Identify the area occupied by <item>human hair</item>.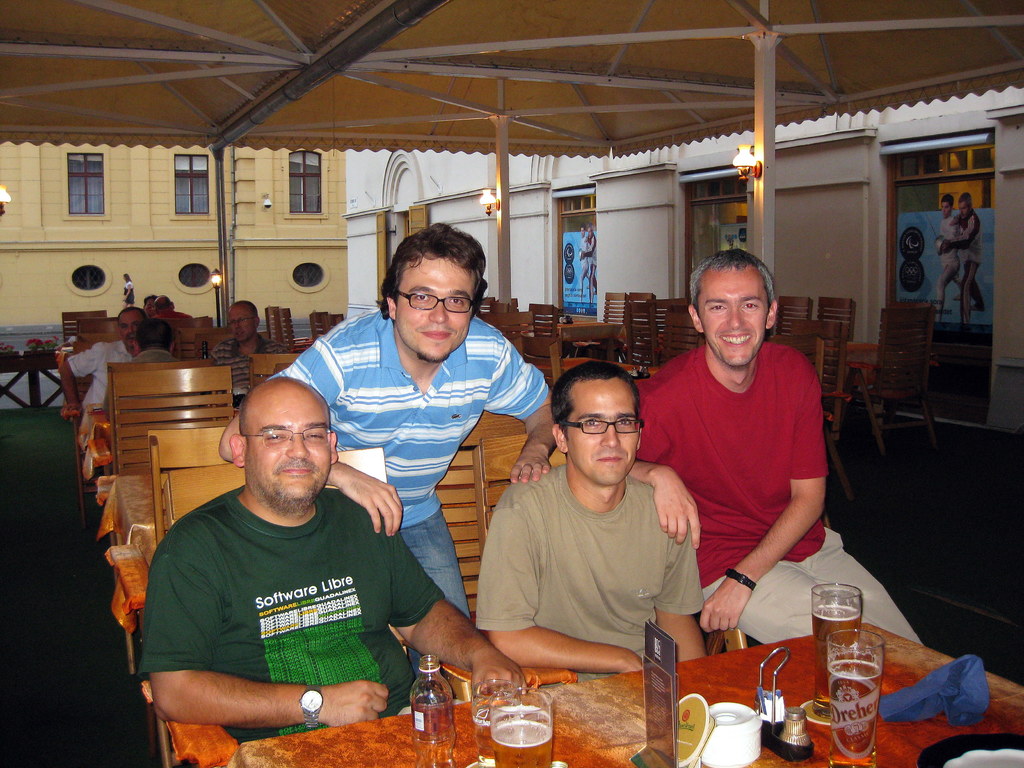
Area: [144, 292, 154, 303].
